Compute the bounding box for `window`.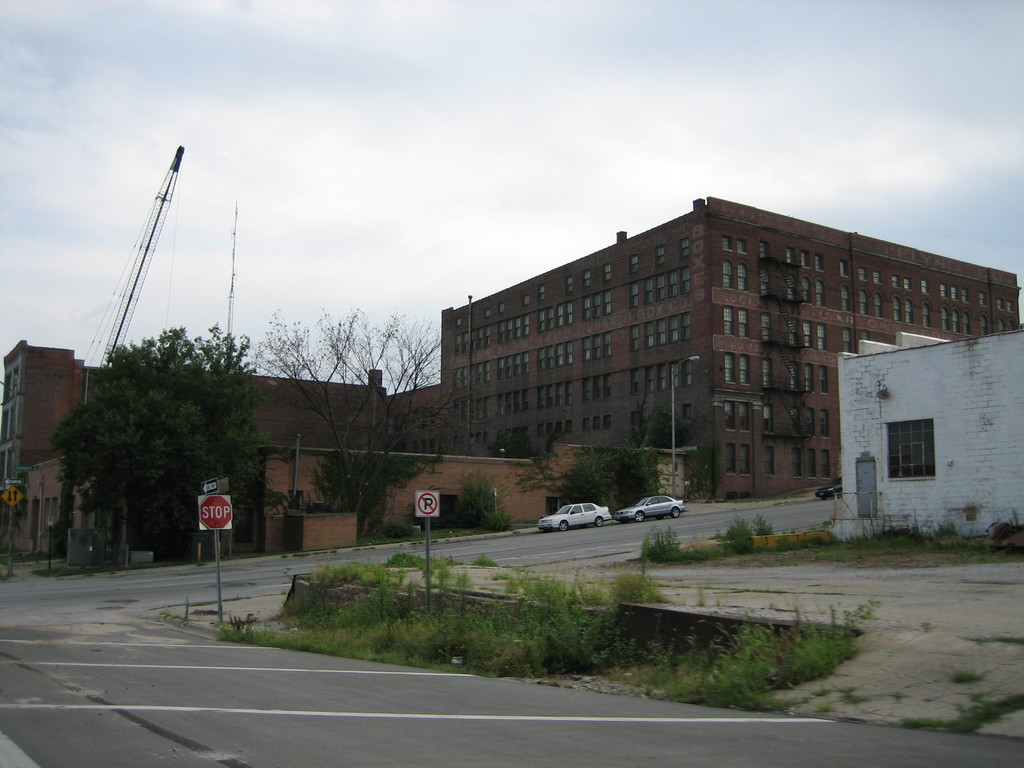
l=722, t=259, r=743, b=292.
